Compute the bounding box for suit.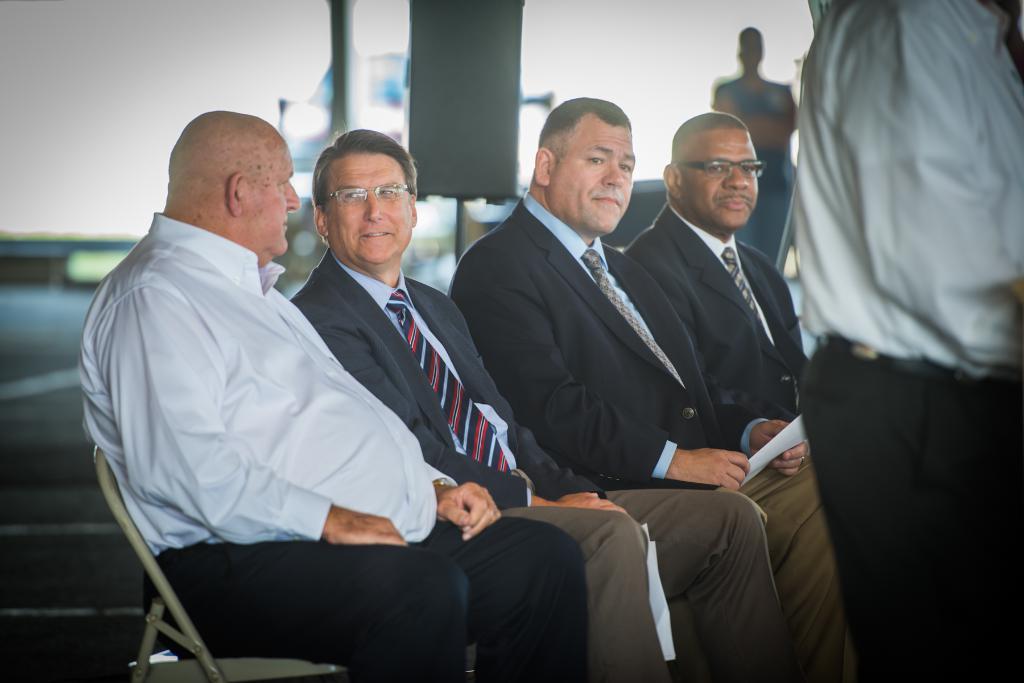
(x1=442, y1=81, x2=769, y2=643).
